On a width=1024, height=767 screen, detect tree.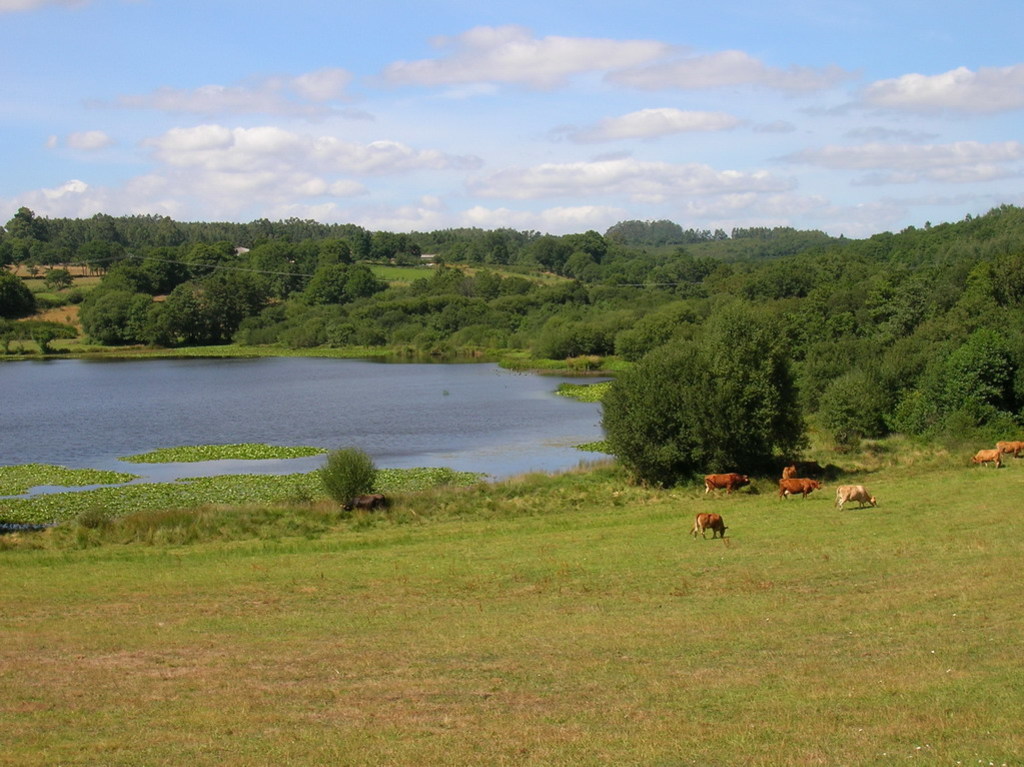
<bbox>1, 206, 48, 258</bbox>.
